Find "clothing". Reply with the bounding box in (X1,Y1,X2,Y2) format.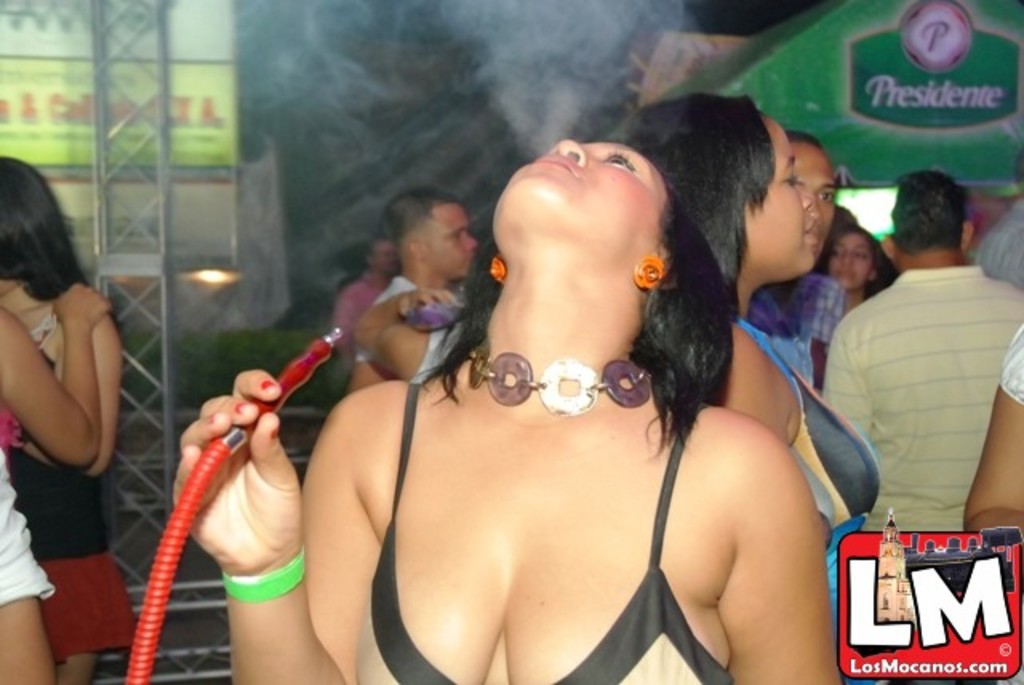
(328,269,387,363).
